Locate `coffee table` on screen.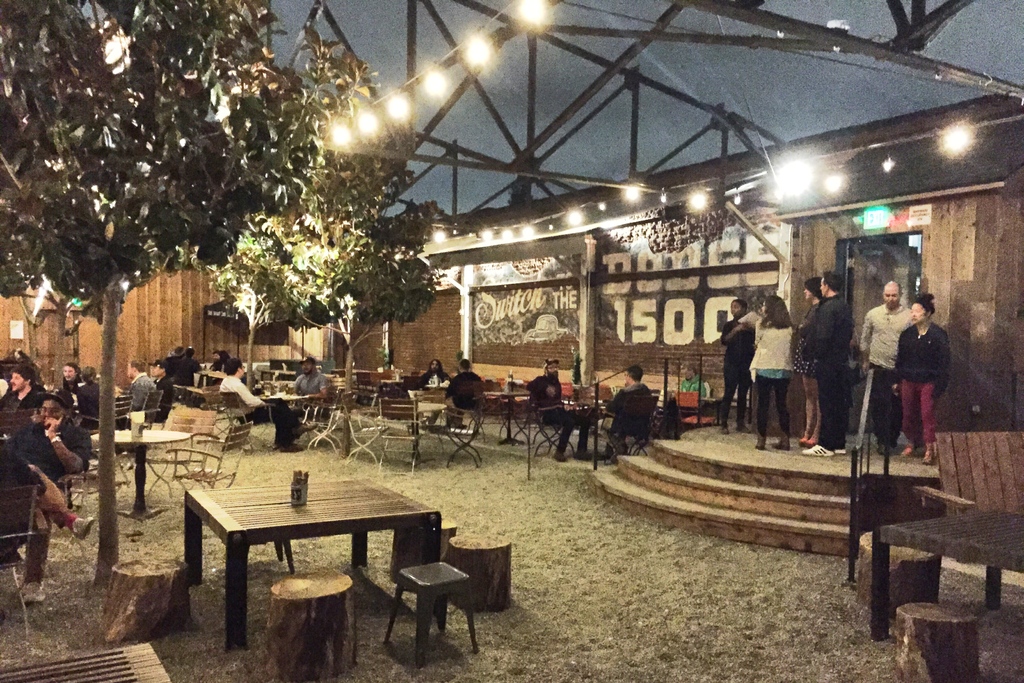
On screen at box=[88, 431, 189, 520].
